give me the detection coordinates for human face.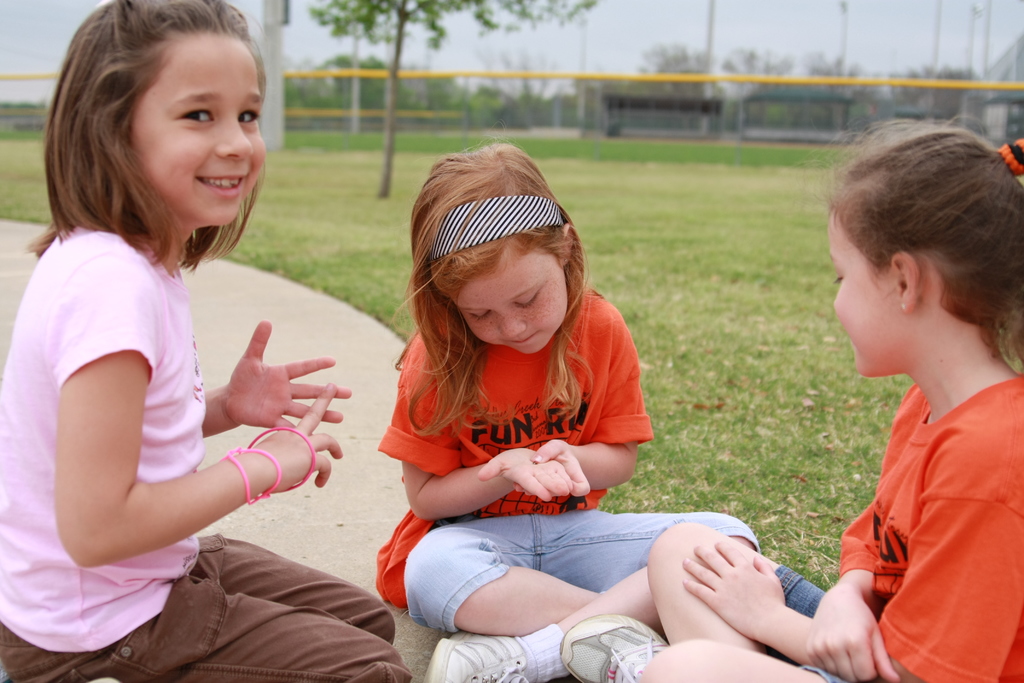
130:31:267:226.
